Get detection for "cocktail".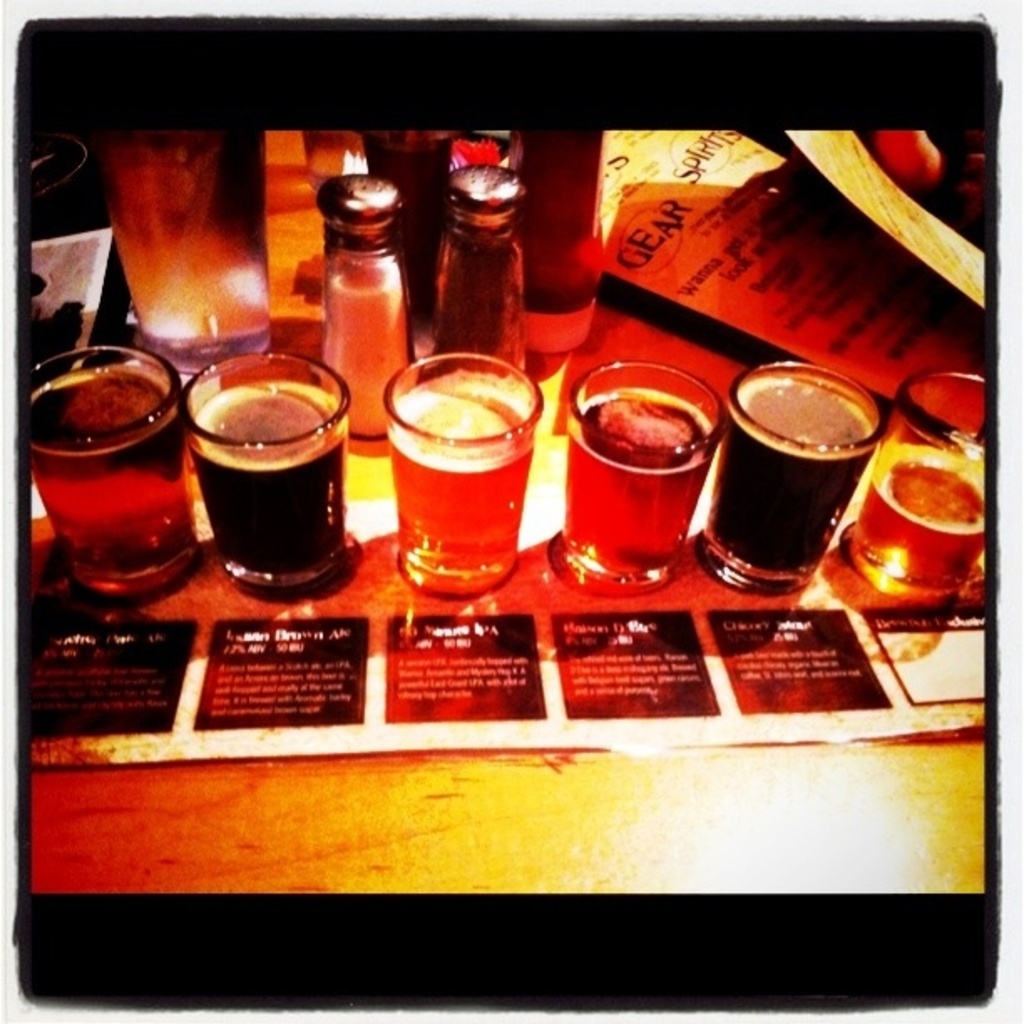
Detection: rect(376, 351, 537, 606).
